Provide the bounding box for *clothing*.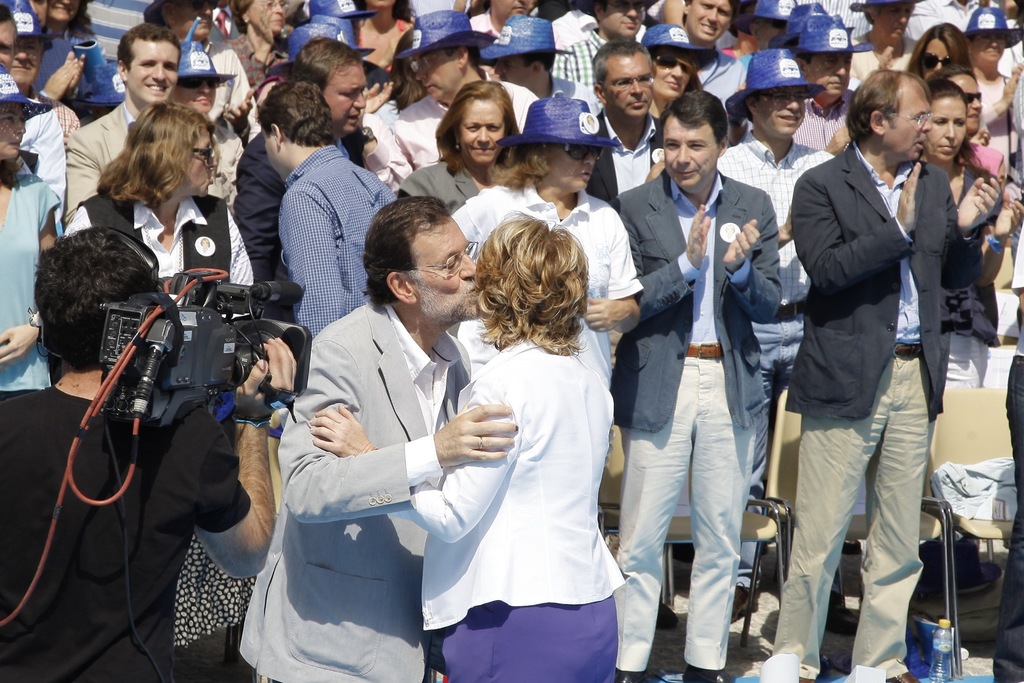
x1=237, y1=304, x2=479, y2=682.
